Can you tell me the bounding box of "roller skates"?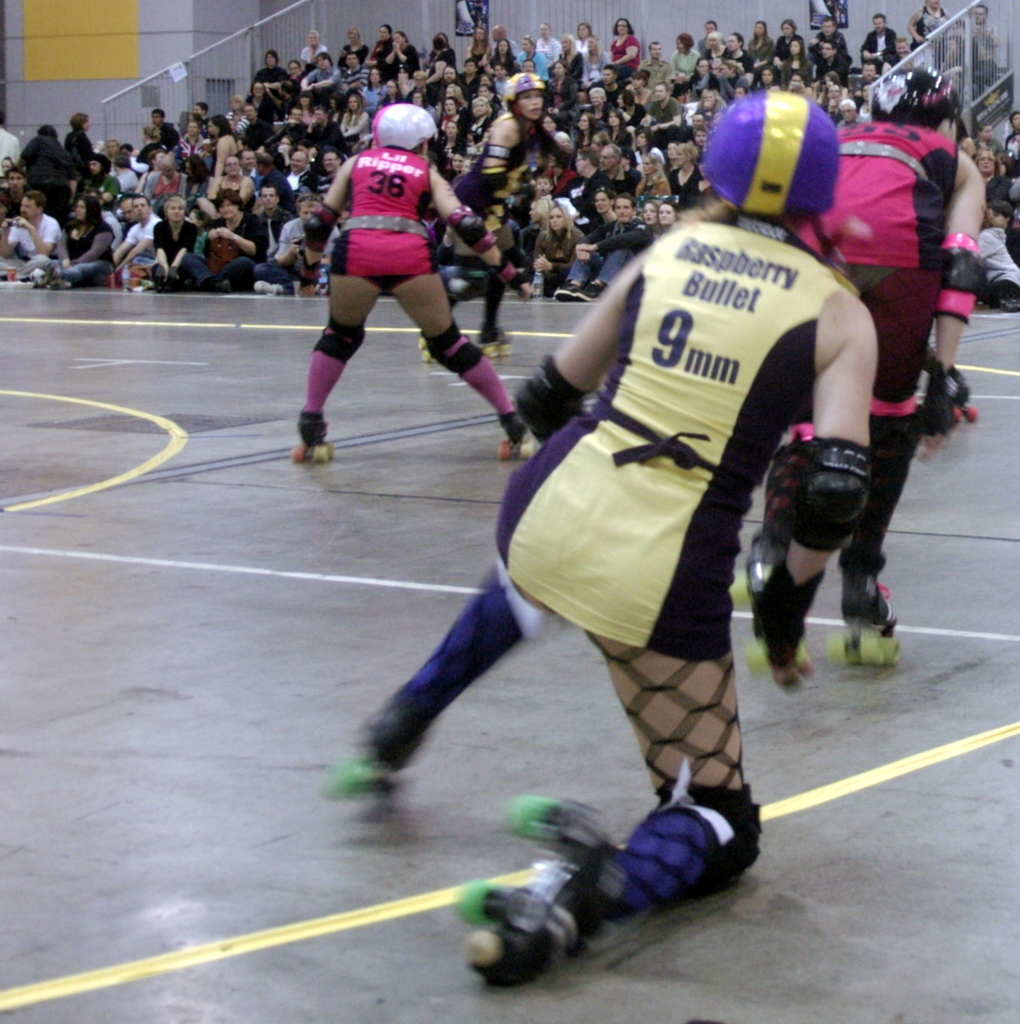
{"left": 731, "top": 531, "right": 815, "bottom": 691}.
